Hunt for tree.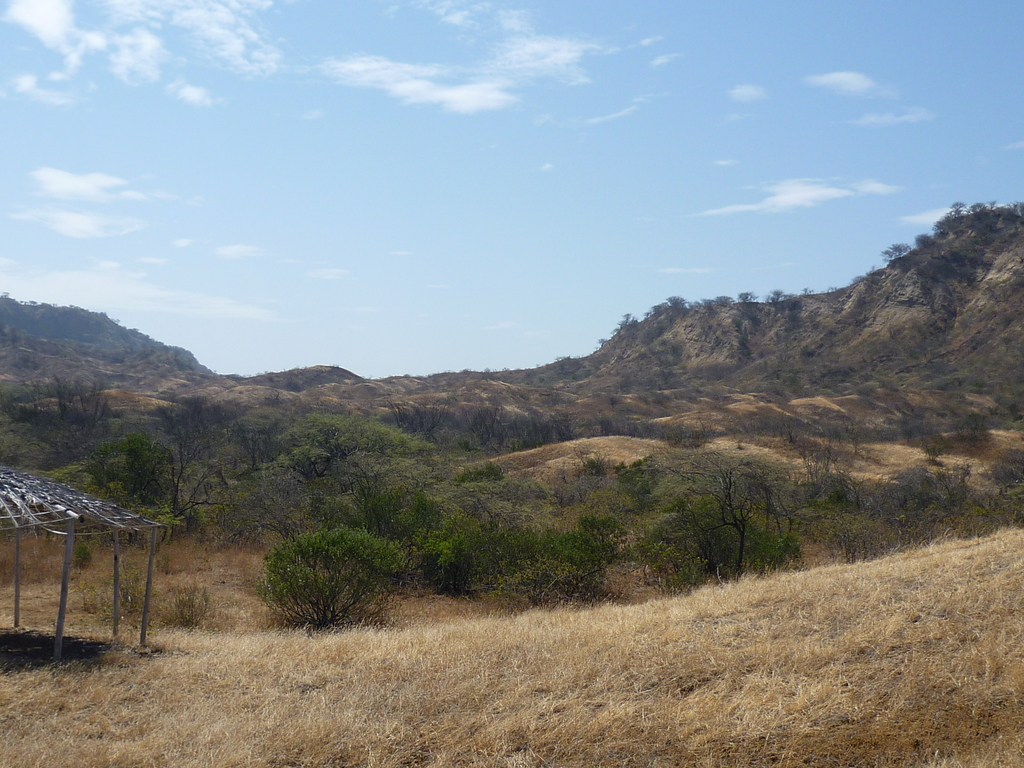
Hunted down at [258, 524, 404, 638].
